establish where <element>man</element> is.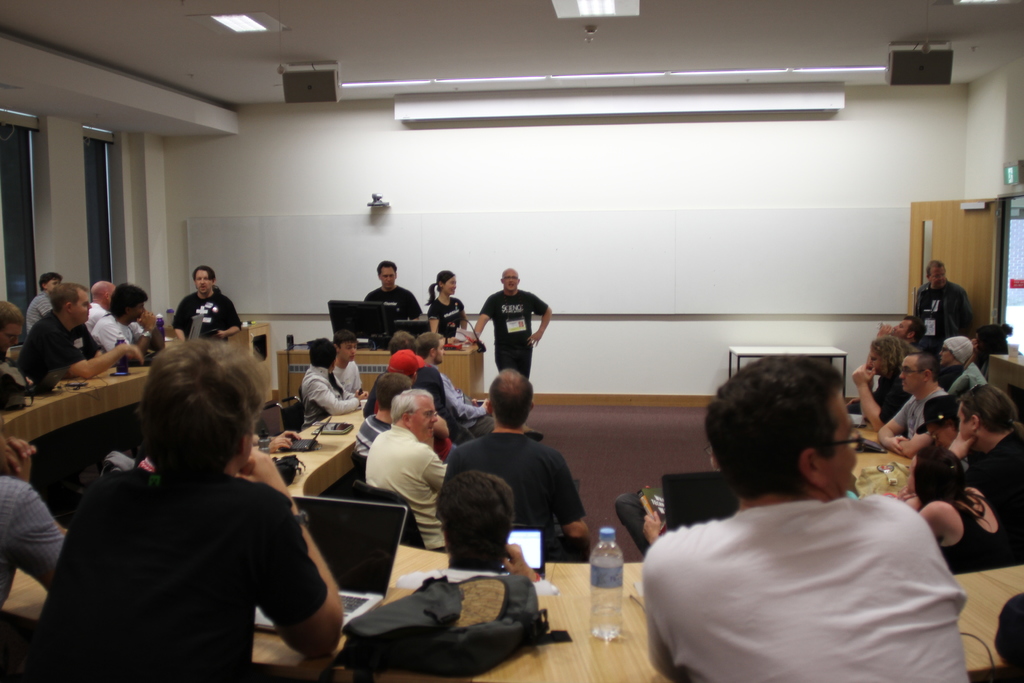
Established at bbox=(24, 270, 62, 336).
